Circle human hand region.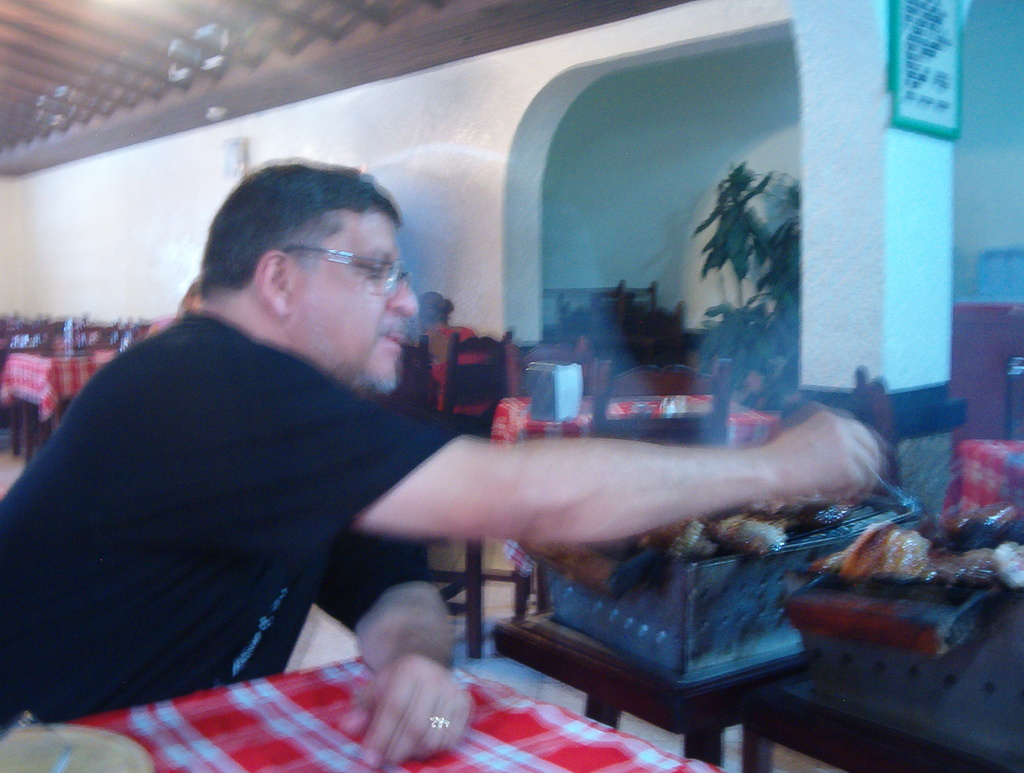
Region: locate(782, 411, 883, 494).
